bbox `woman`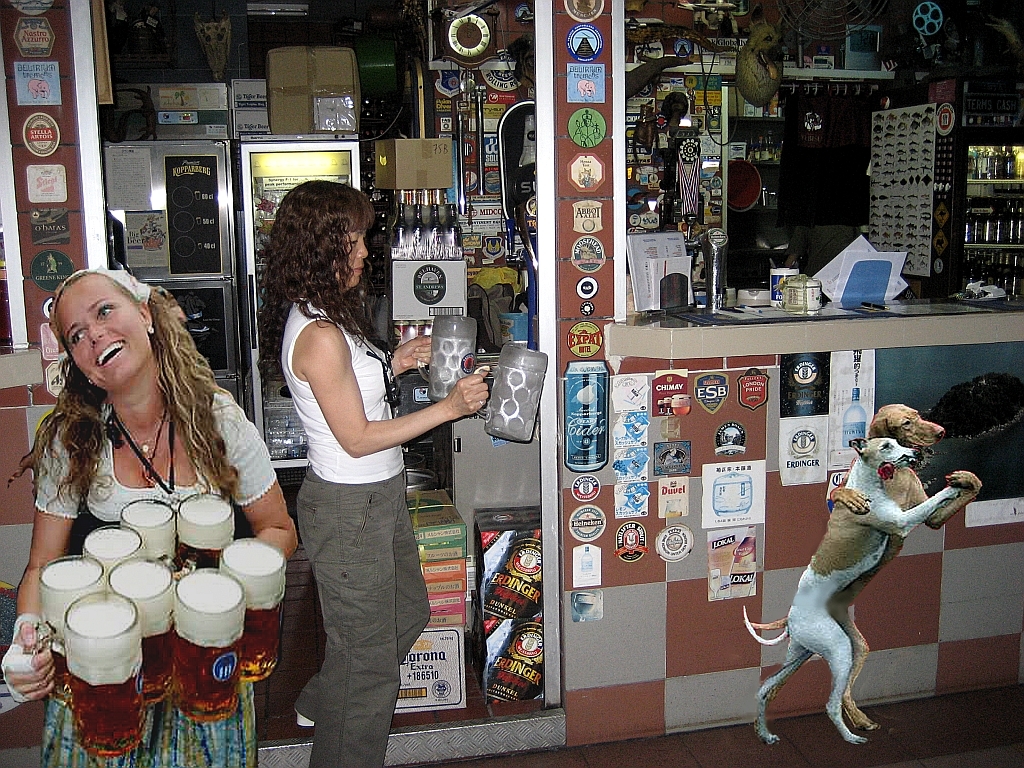
rect(0, 258, 334, 767)
